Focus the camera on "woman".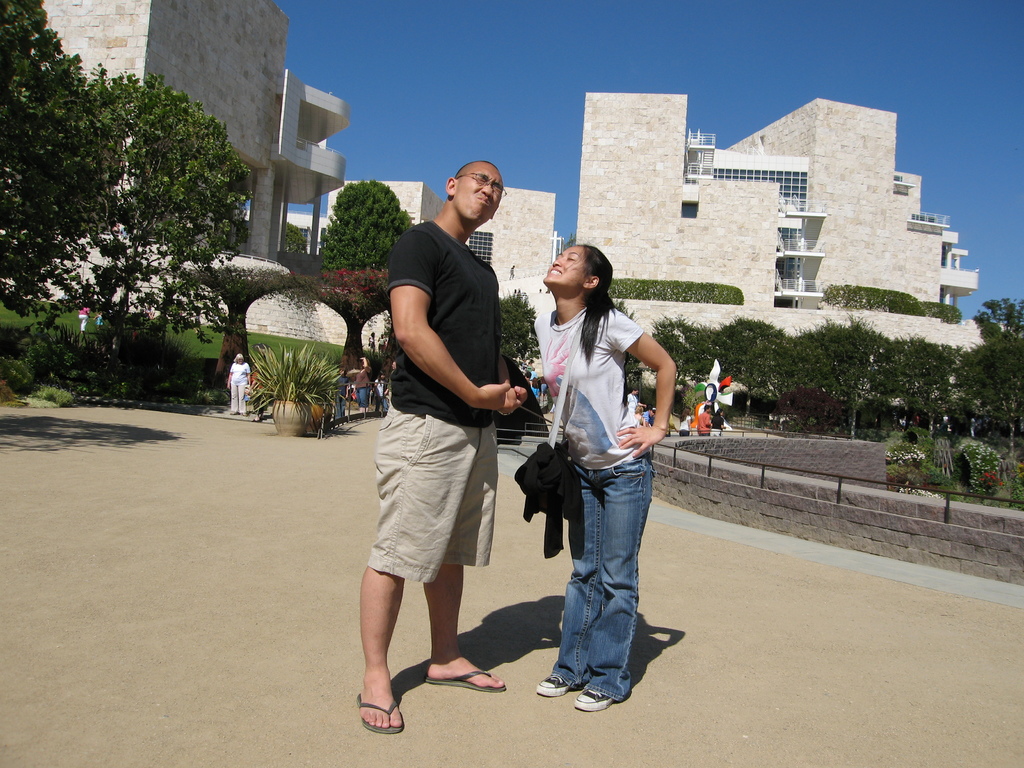
Focus region: crop(520, 226, 682, 716).
